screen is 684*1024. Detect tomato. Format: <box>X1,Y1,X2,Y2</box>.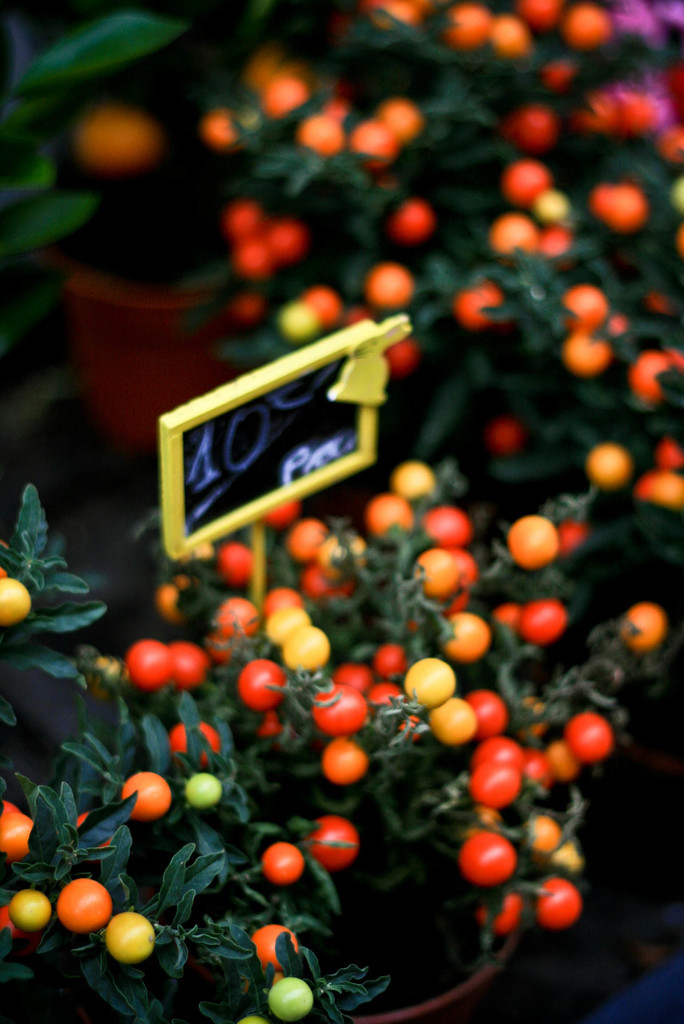
<box>633,607,667,644</box>.
